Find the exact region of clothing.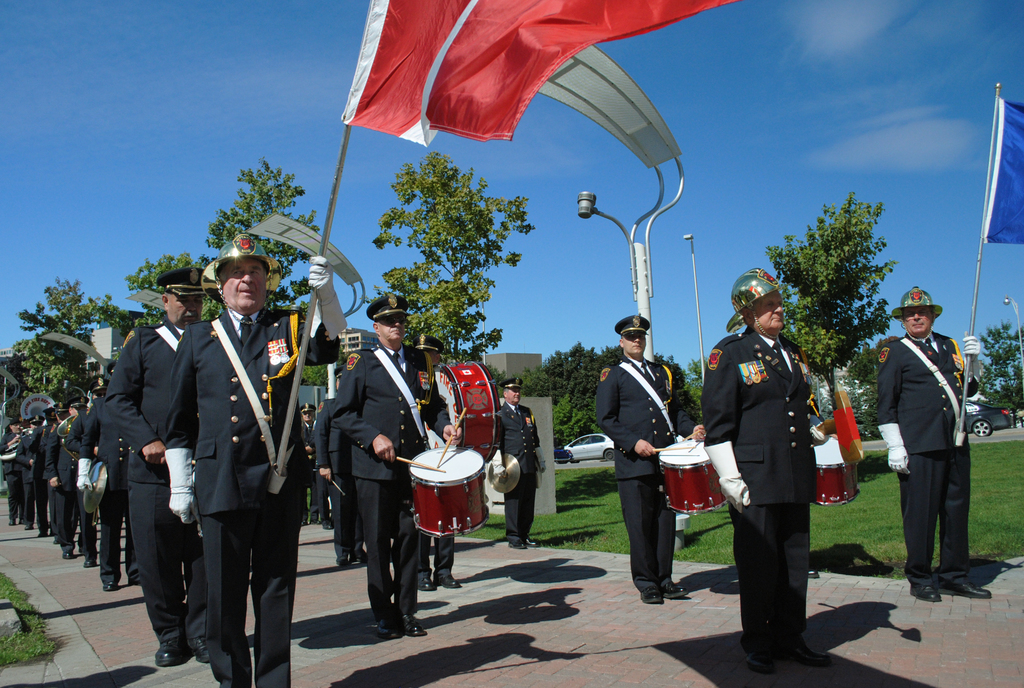
Exact region: detection(493, 404, 544, 538).
